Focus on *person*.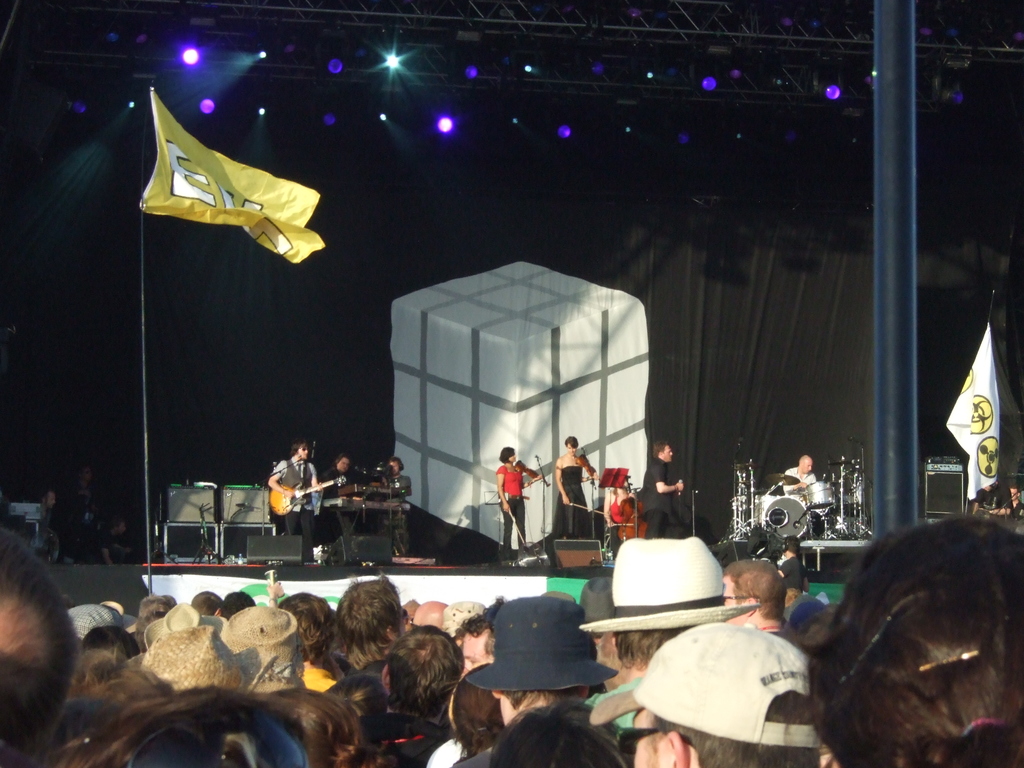
Focused at (330,456,350,502).
